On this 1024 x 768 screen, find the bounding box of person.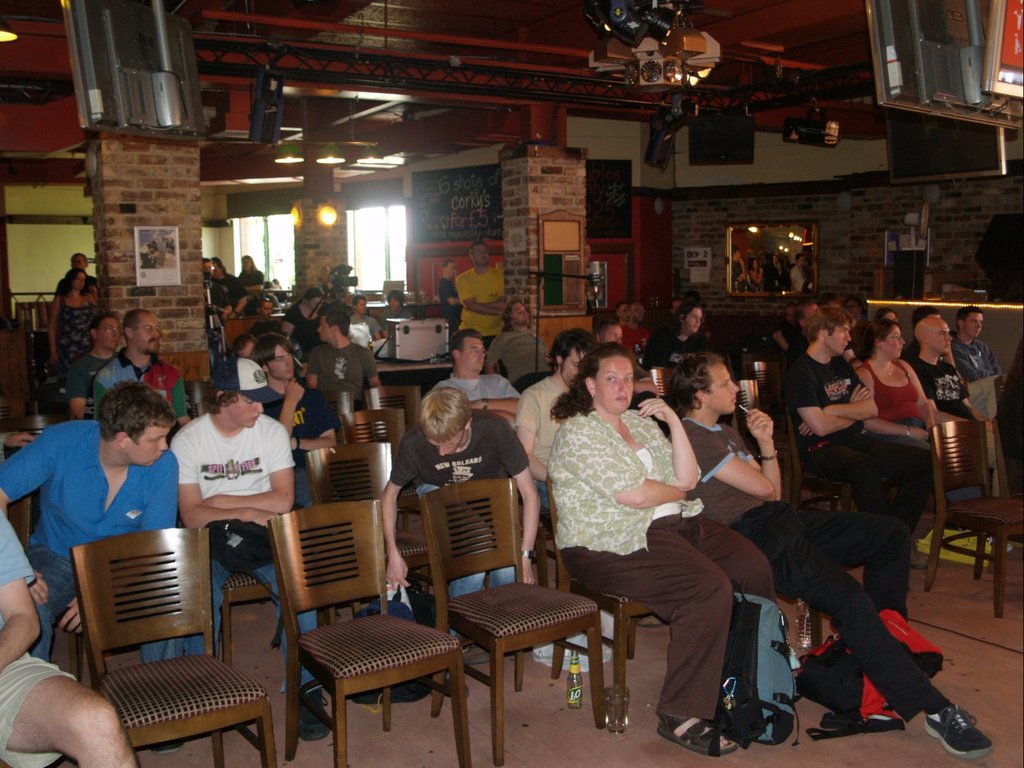
Bounding box: [left=209, top=253, right=249, bottom=320].
